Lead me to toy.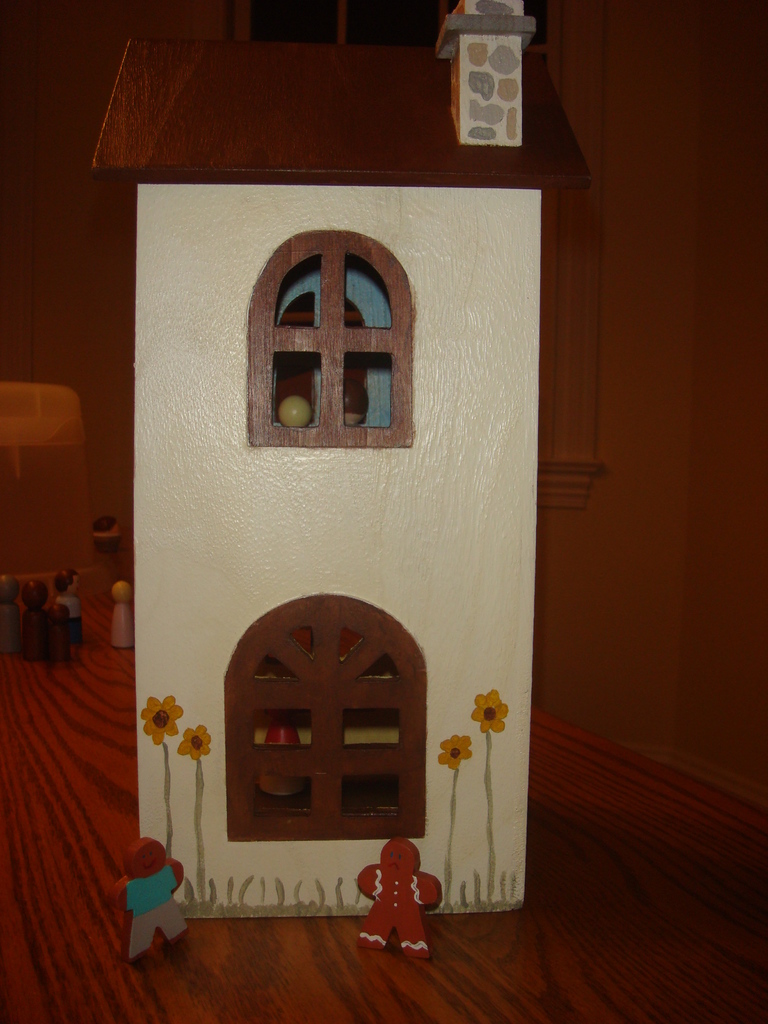
Lead to rect(16, 579, 51, 656).
